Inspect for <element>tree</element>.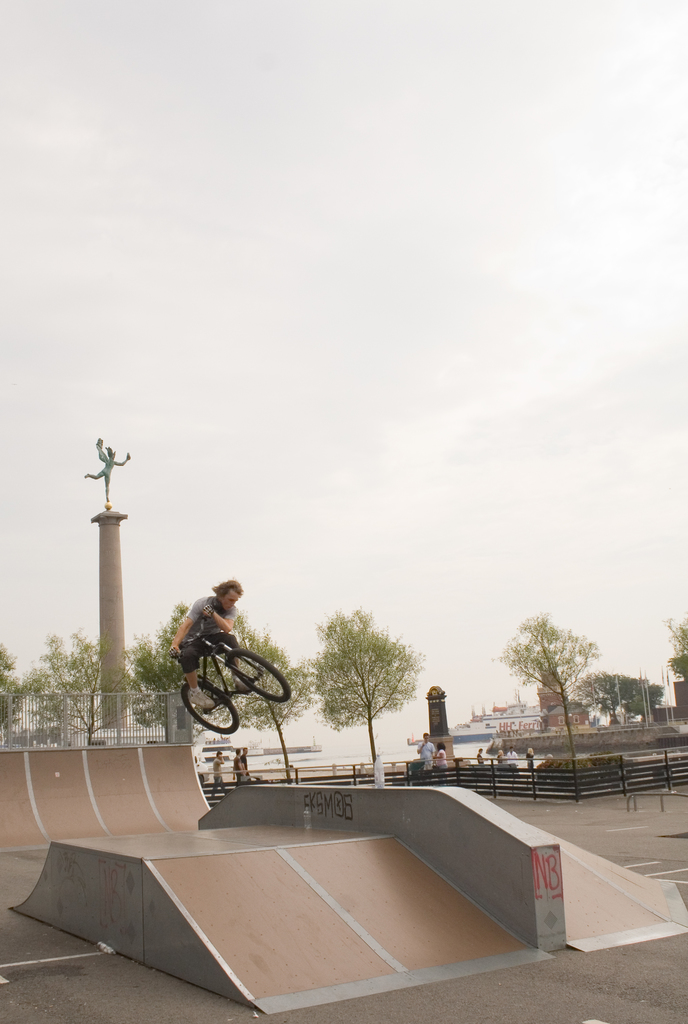
Inspection: x1=493 y1=602 x2=627 y2=796.
